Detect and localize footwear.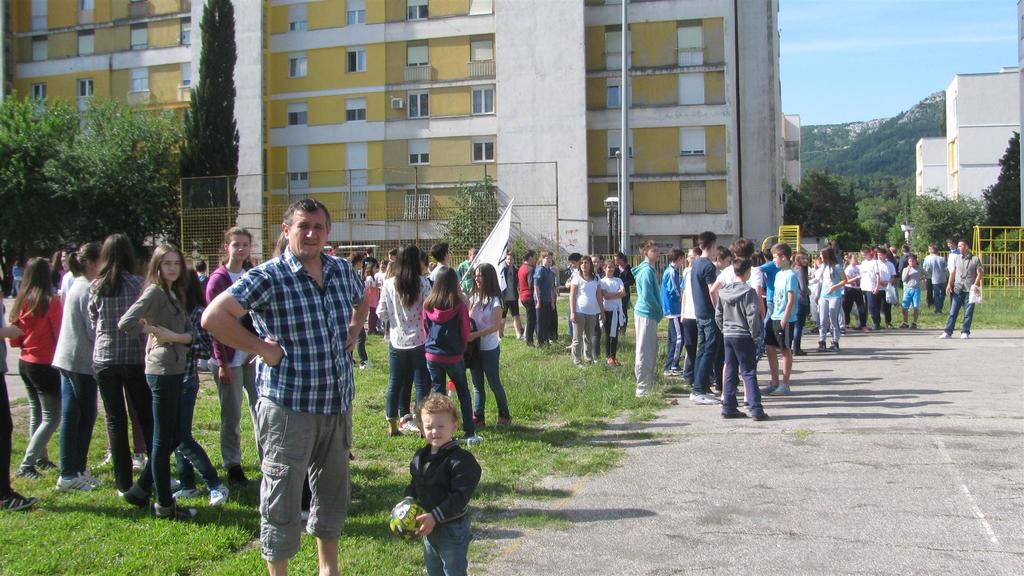
Localized at region(151, 497, 197, 520).
